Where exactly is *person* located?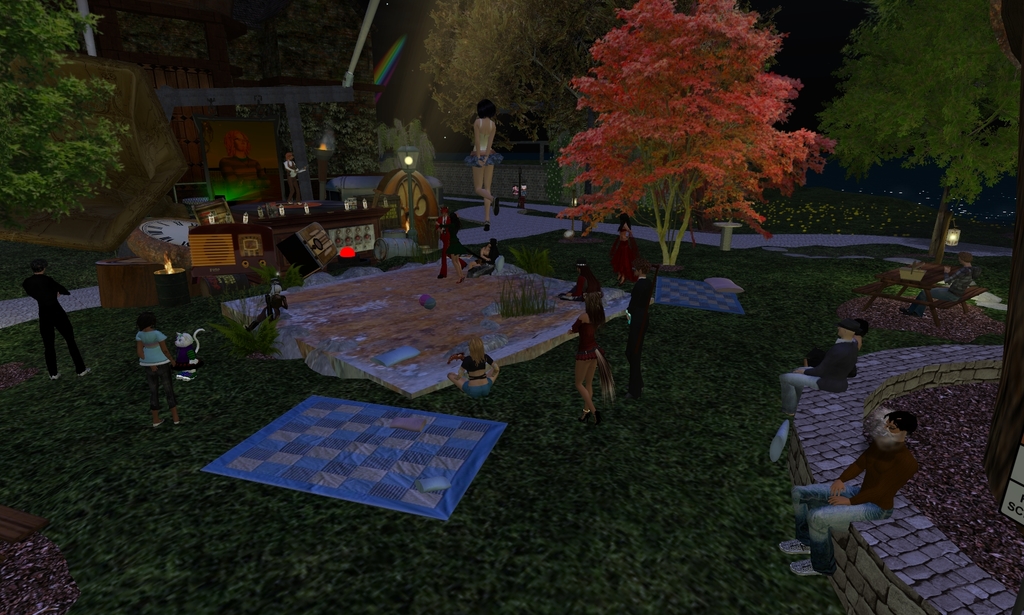
Its bounding box is <region>435, 206, 467, 279</region>.
